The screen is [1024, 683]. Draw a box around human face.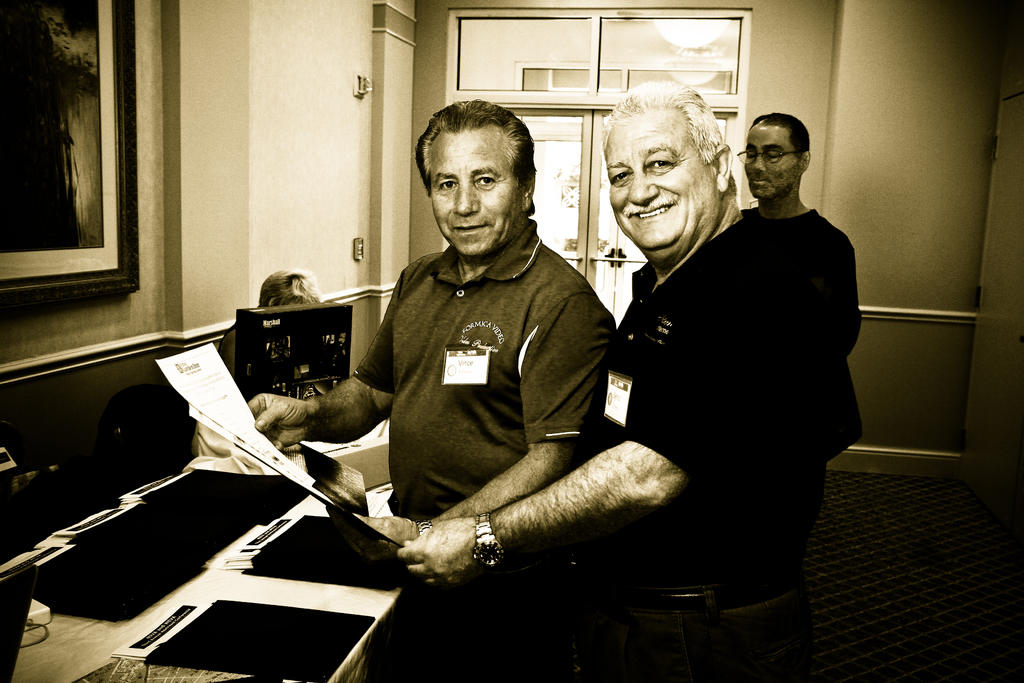
<bbox>433, 129, 522, 255</bbox>.
